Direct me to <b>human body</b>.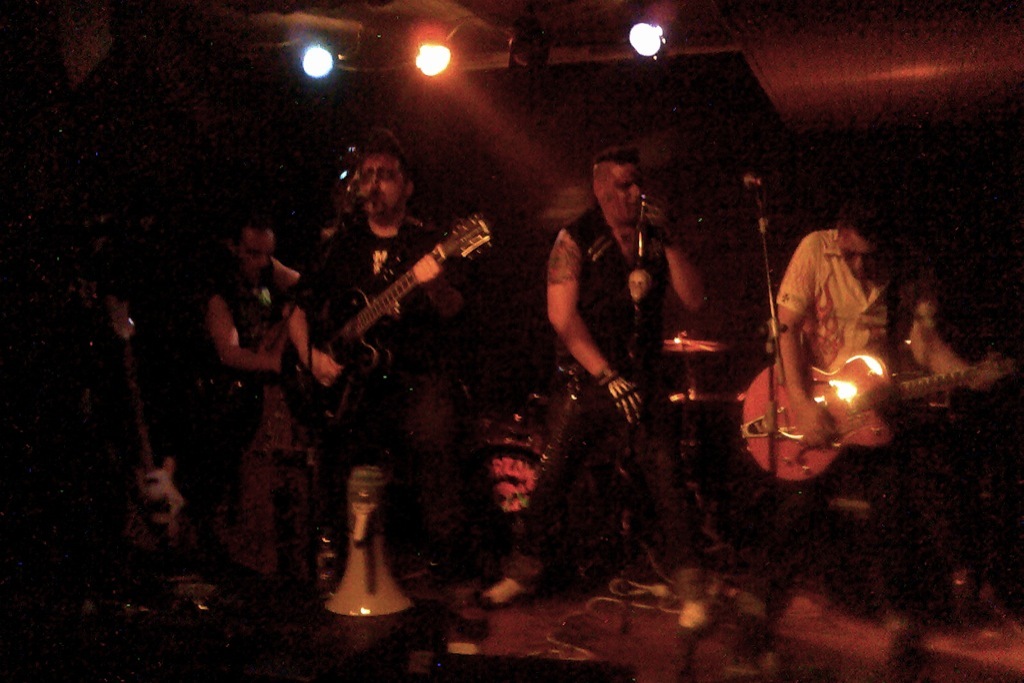
Direction: <region>170, 196, 301, 535</region>.
